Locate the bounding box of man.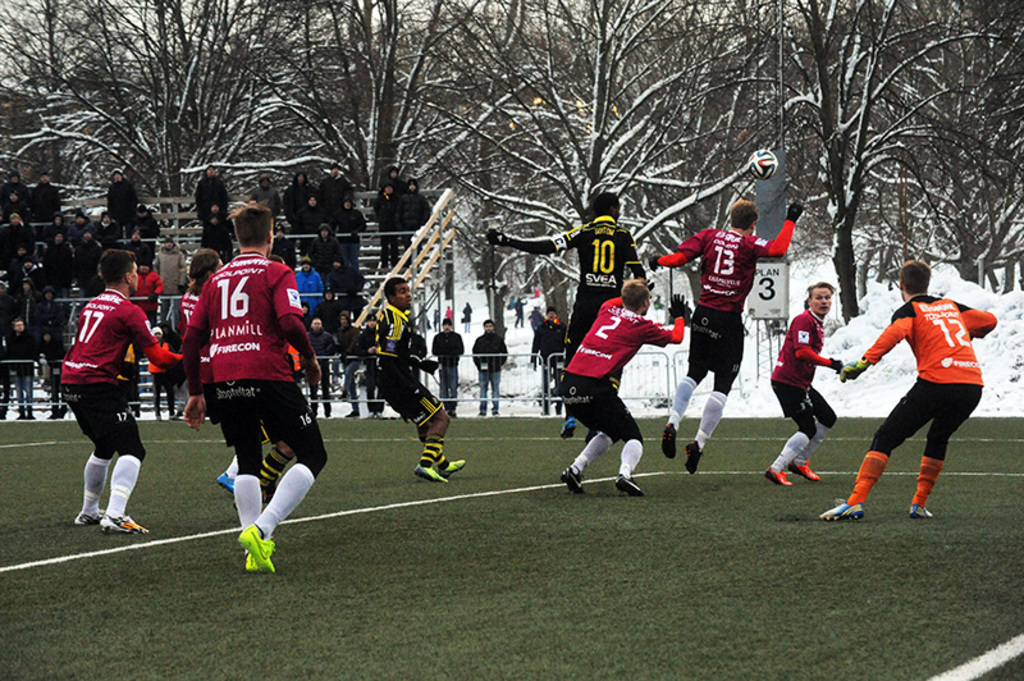
Bounding box: crop(201, 201, 224, 225).
